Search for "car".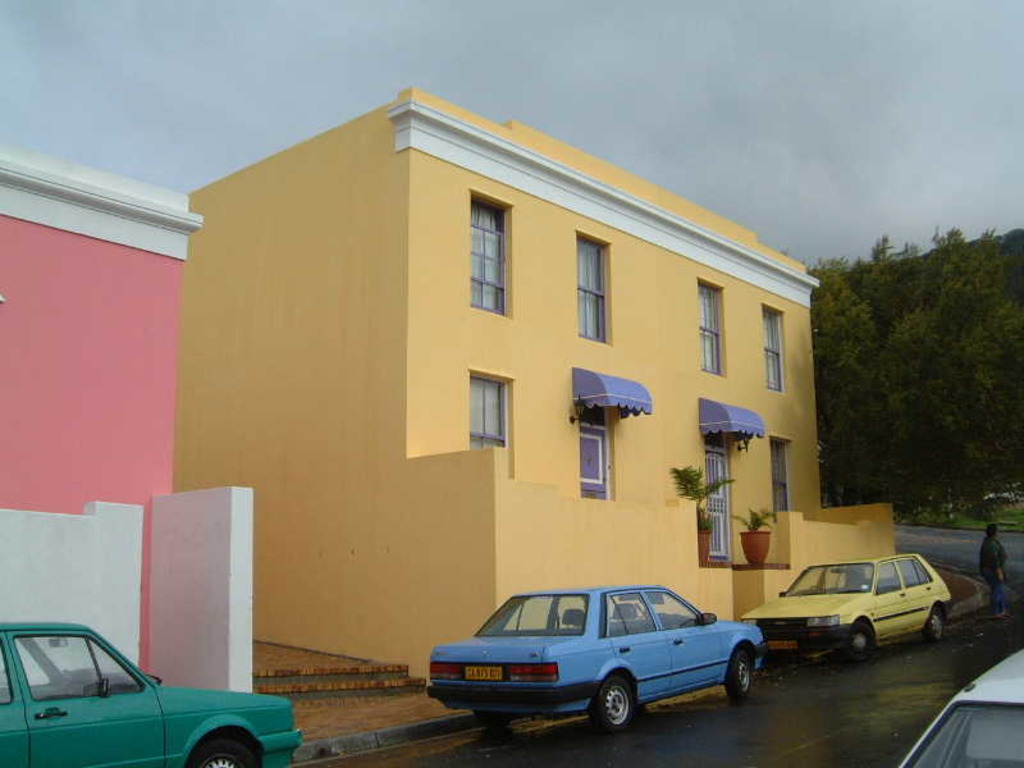
Found at 740,556,957,655.
